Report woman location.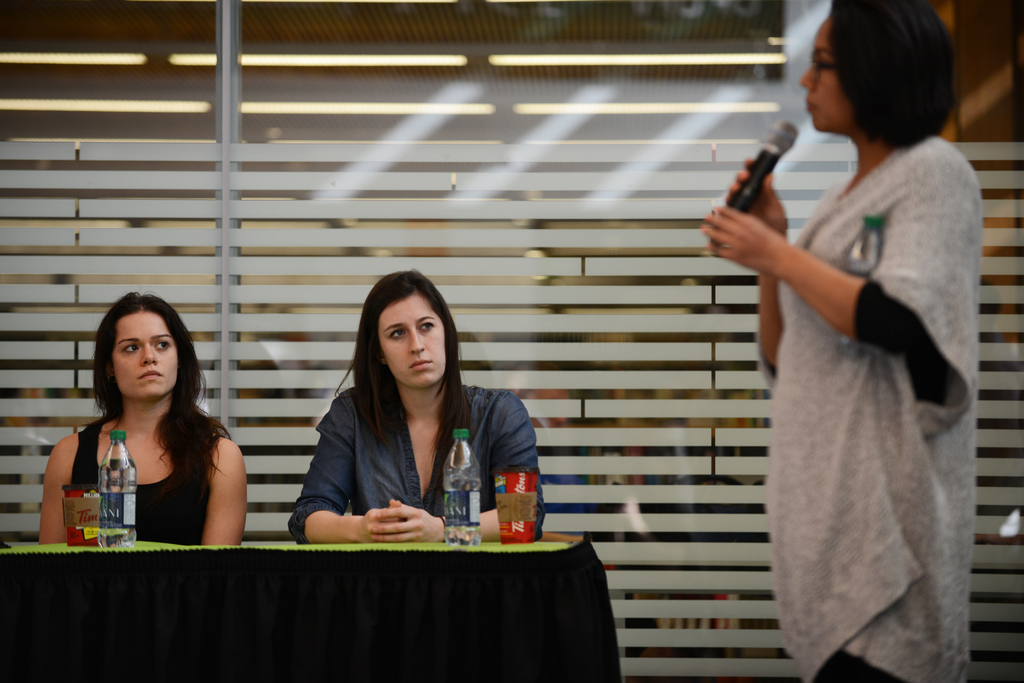
Report: bbox=(692, 0, 986, 682).
